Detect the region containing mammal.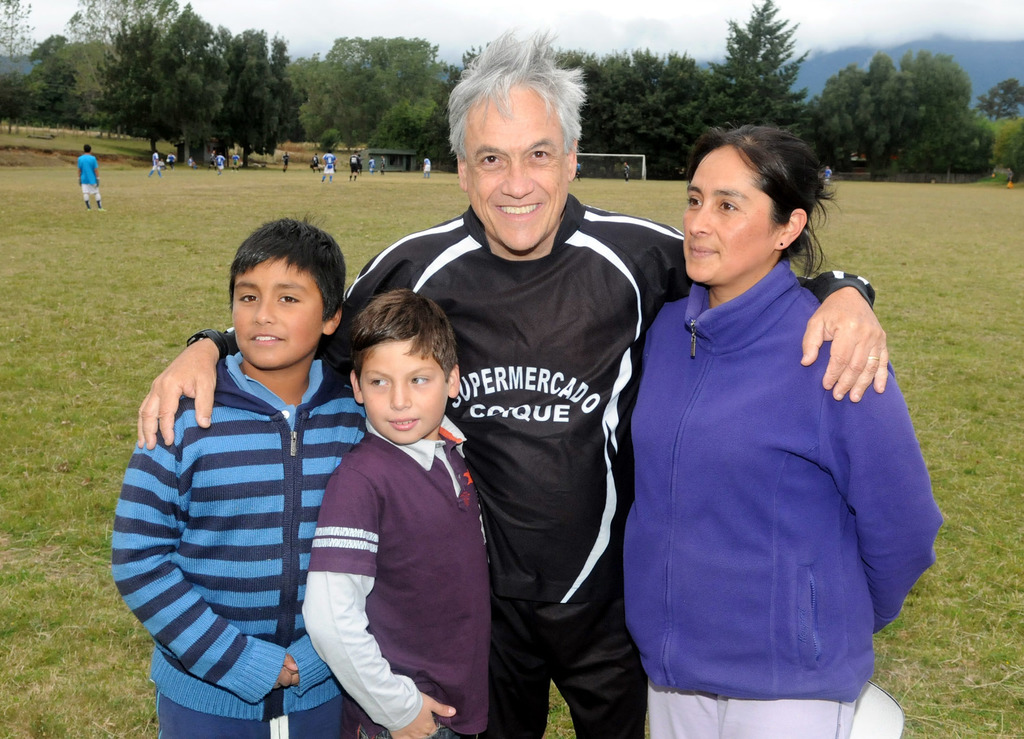
[left=621, top=112, right=948, bottom=738].
